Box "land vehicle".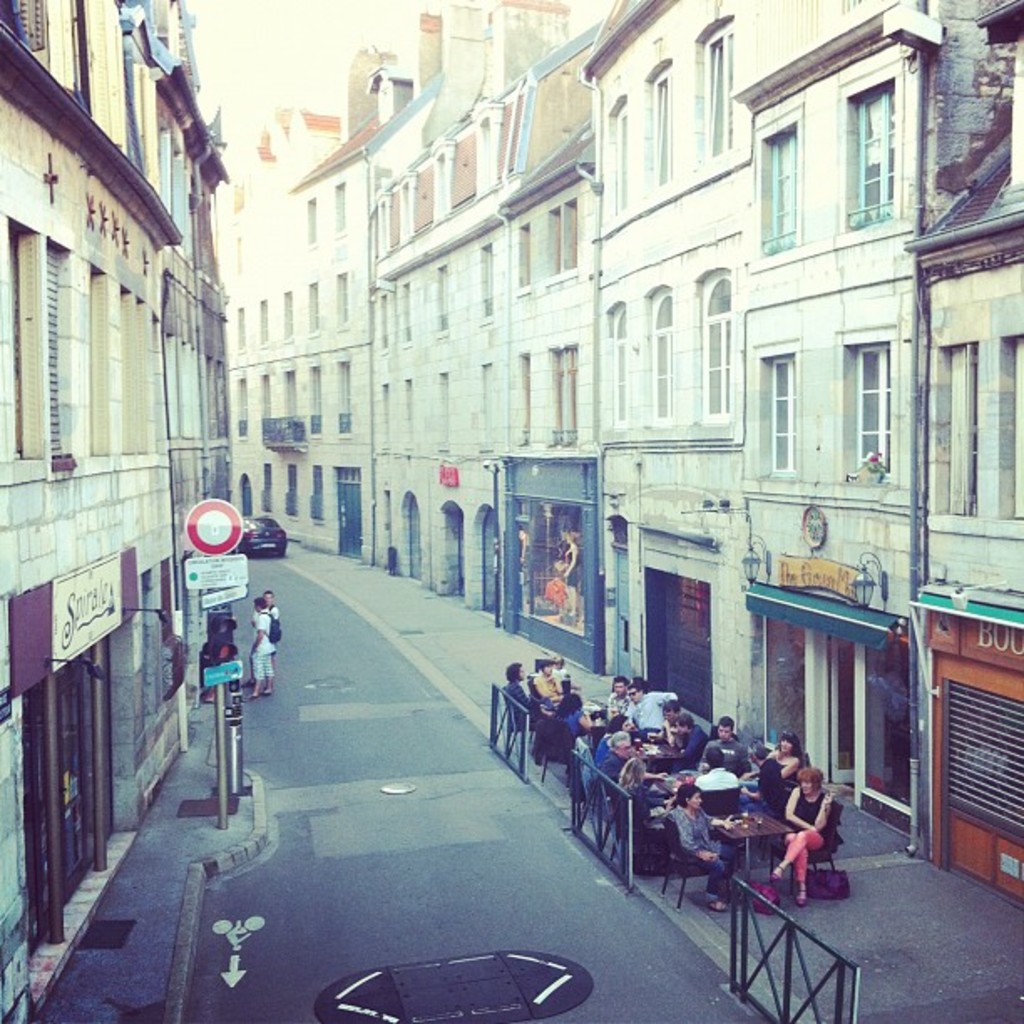
<box>233,514,286,557</box>.
